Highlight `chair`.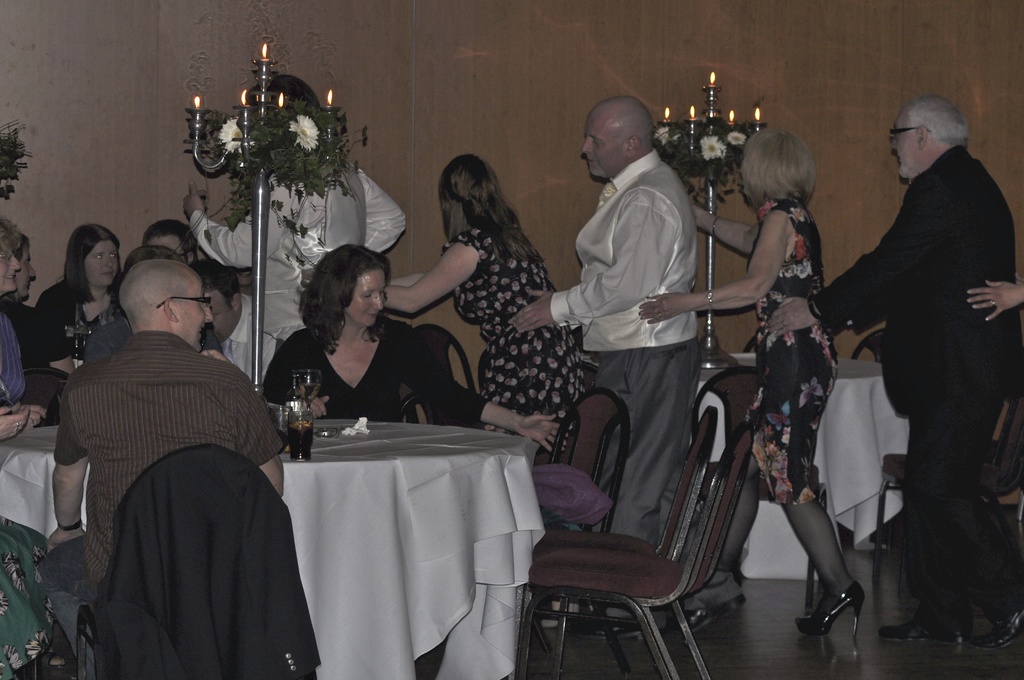
Highlighted region: 516:428:748:679.
